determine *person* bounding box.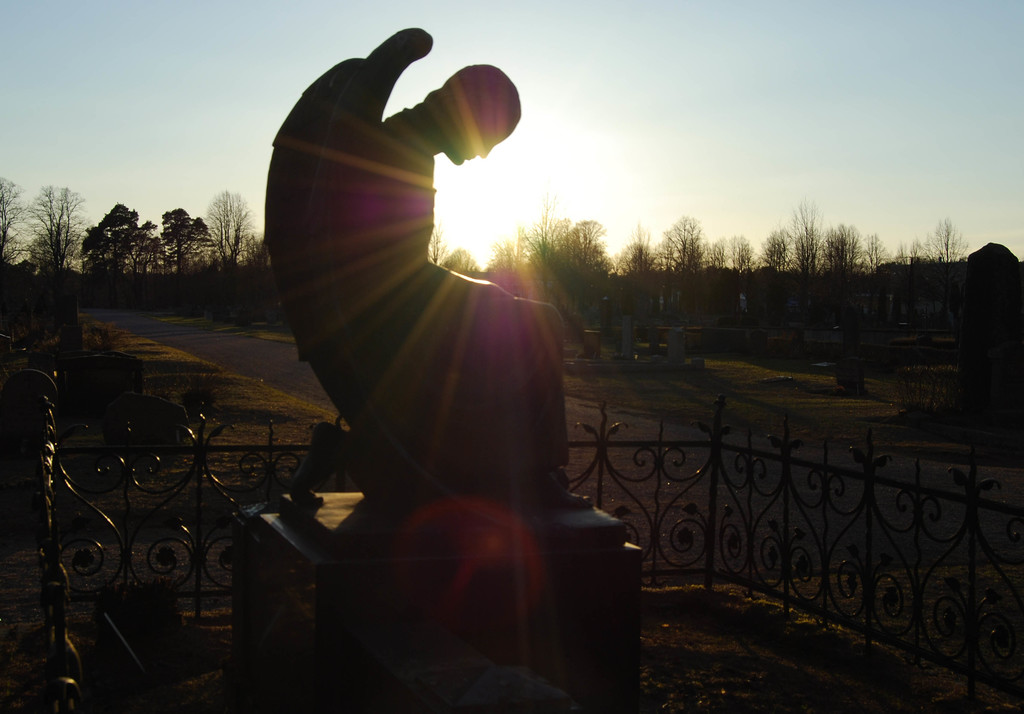
Determined: 264/53/674/608.
